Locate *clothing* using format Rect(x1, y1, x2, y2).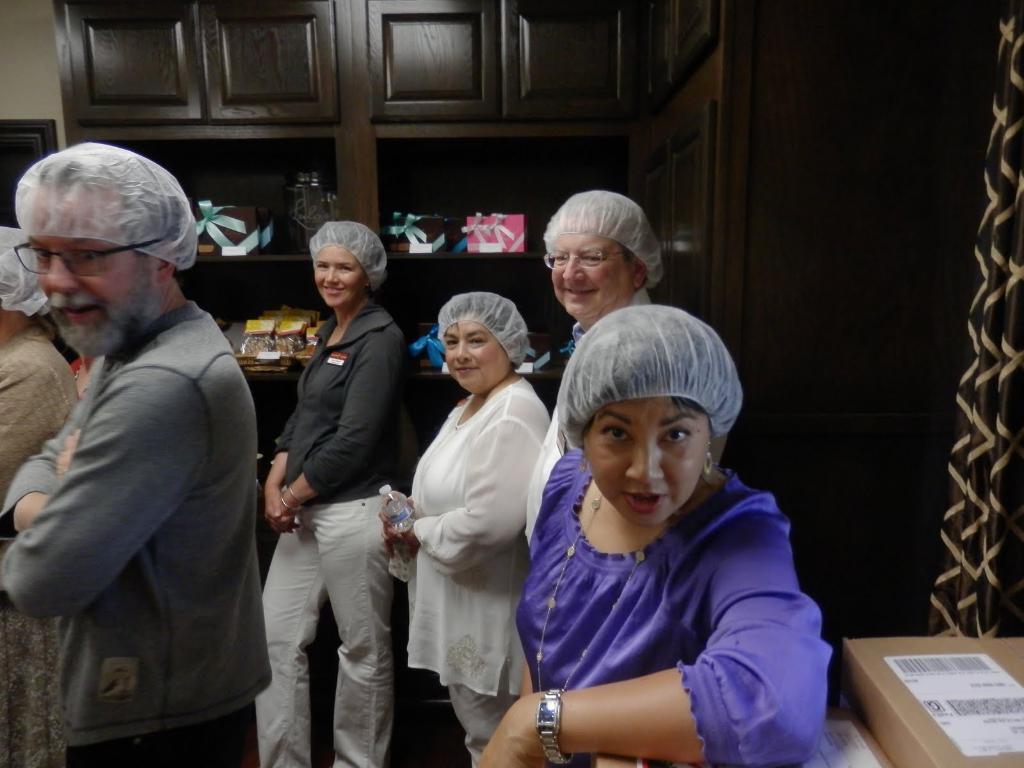
Rect(256, 294, 401, 767).
